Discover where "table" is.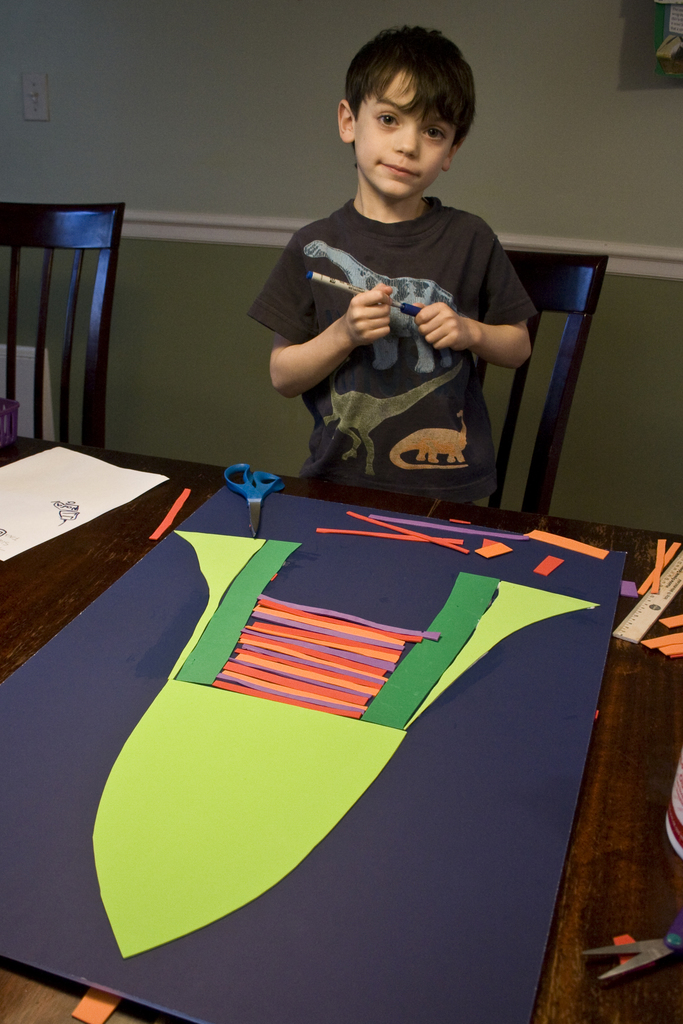
Discovered at [58,420,654,1023].
